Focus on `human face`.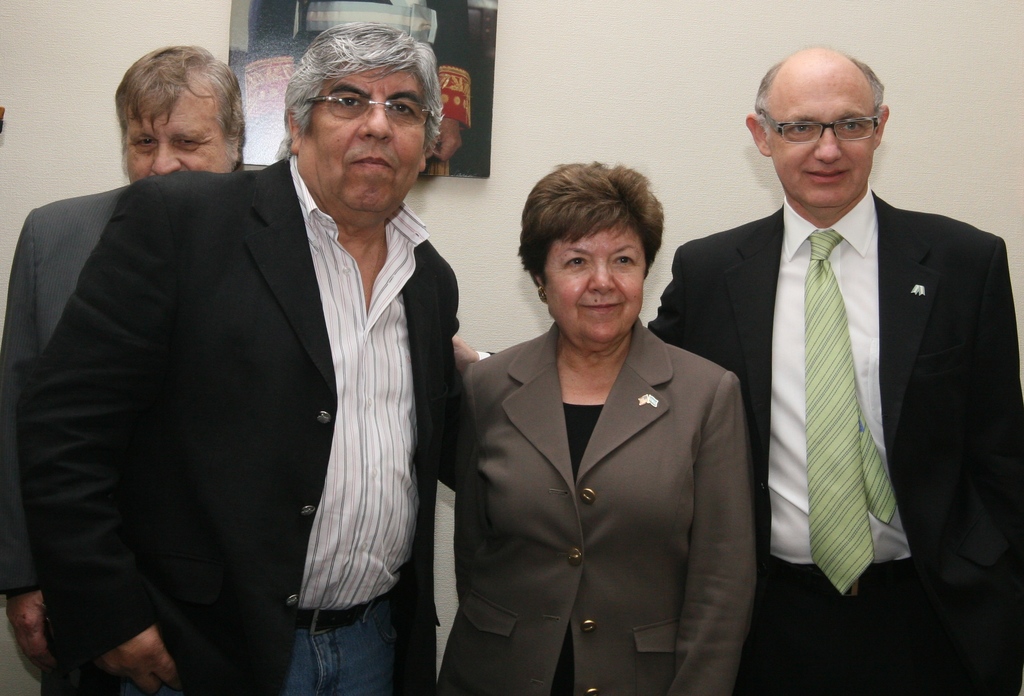
Focused at pyautogui.locateOnScreen(300, 68, 429, 210).
